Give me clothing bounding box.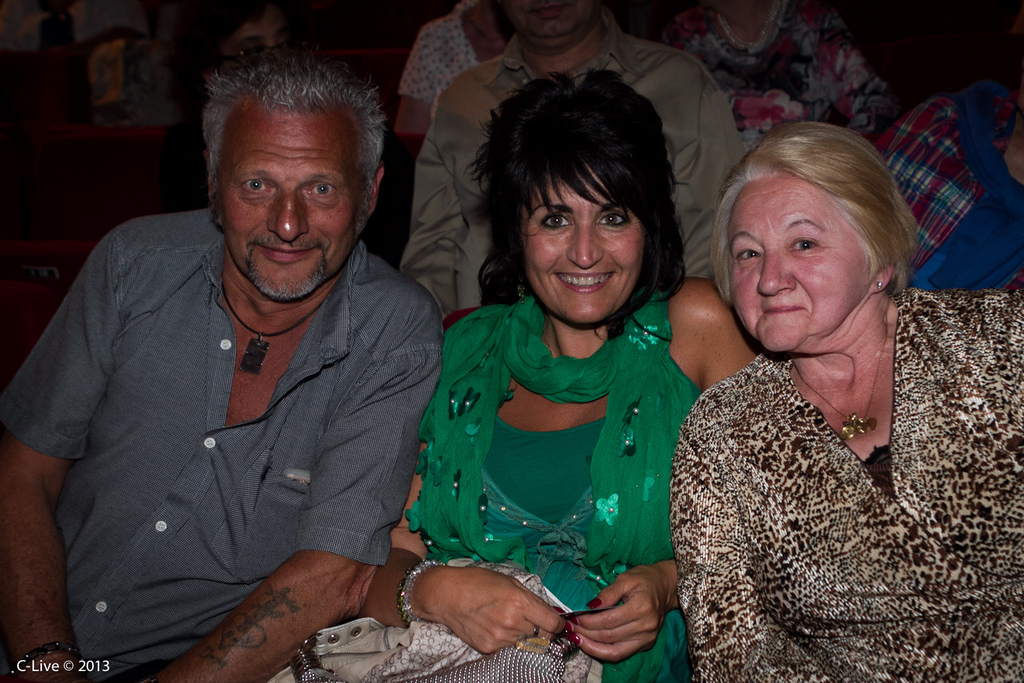
bbox=[365, 0, 484, 228].
